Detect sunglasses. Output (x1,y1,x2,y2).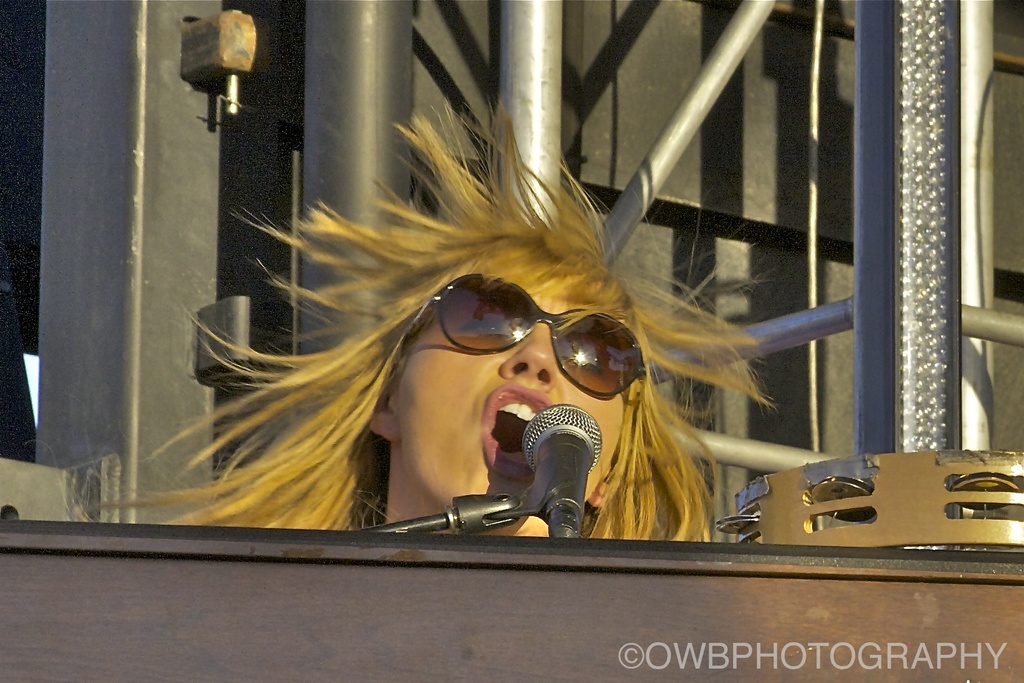
(410,272,650,397).
